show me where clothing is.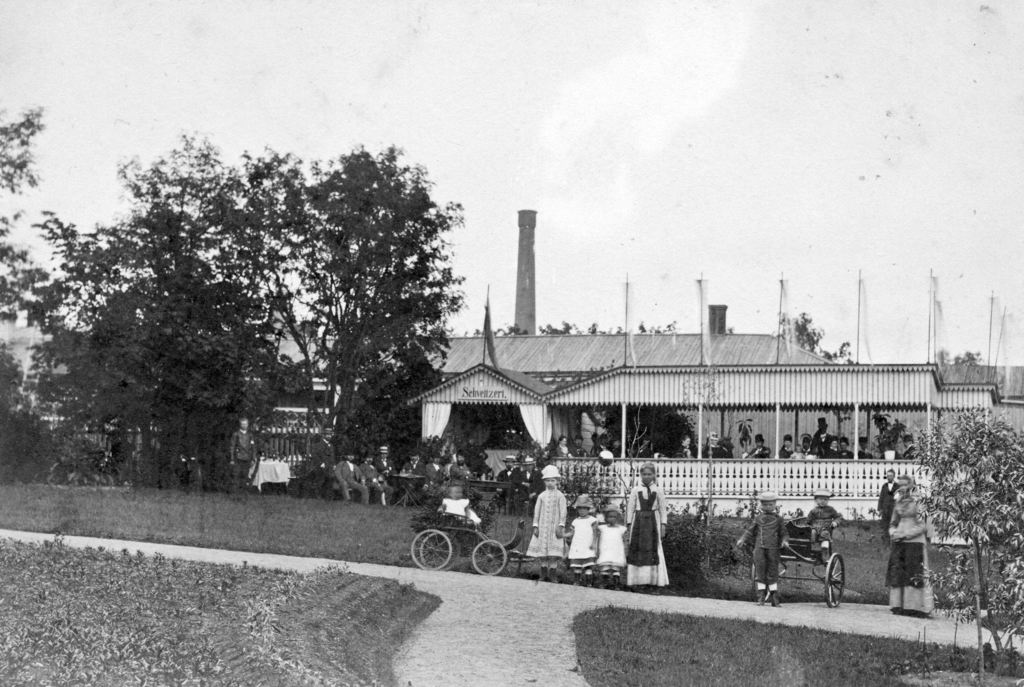
clothing is at x1=596, y1=519, x2=624, y2=568.
